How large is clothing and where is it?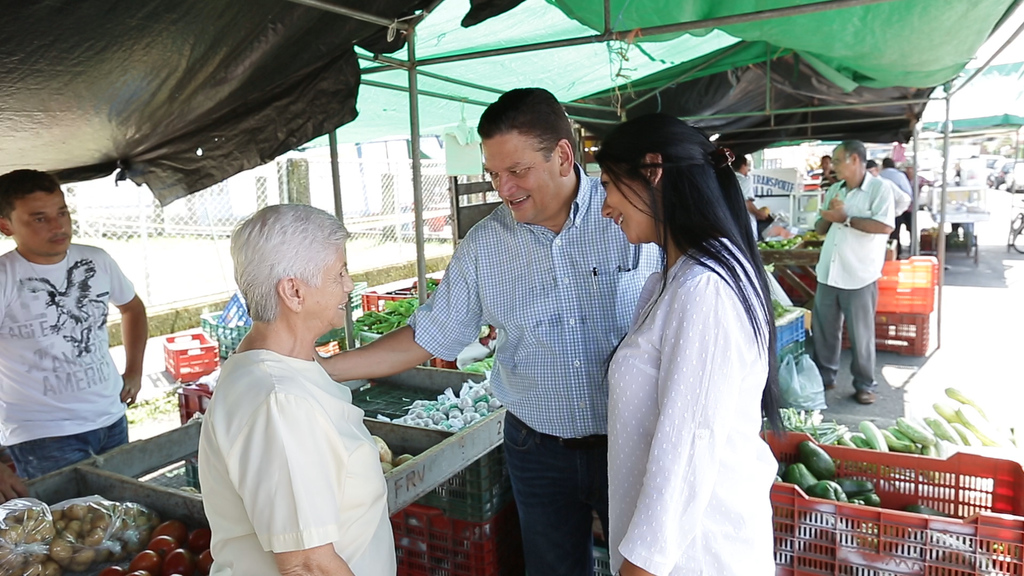
Bounding box: left=880, top=167, right=922, bottom=198.
